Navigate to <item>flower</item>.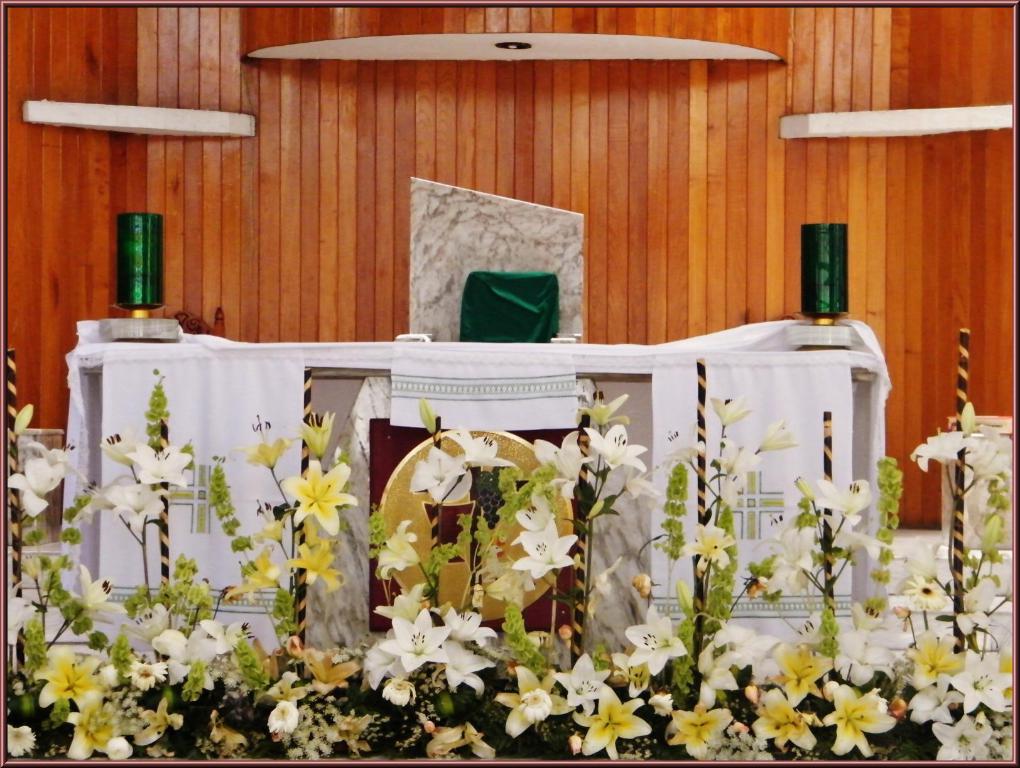
Navigation target: <region>500, 609, 547, 672</region>.
